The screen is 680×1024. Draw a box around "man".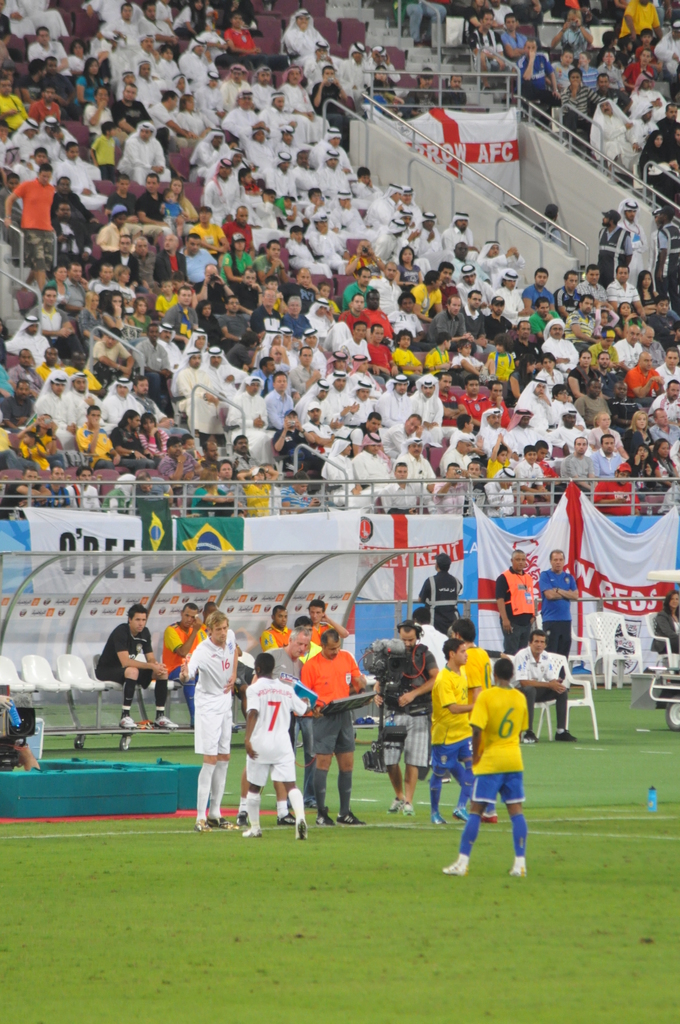
[left=493, top=545, right=540, bottom=658].
